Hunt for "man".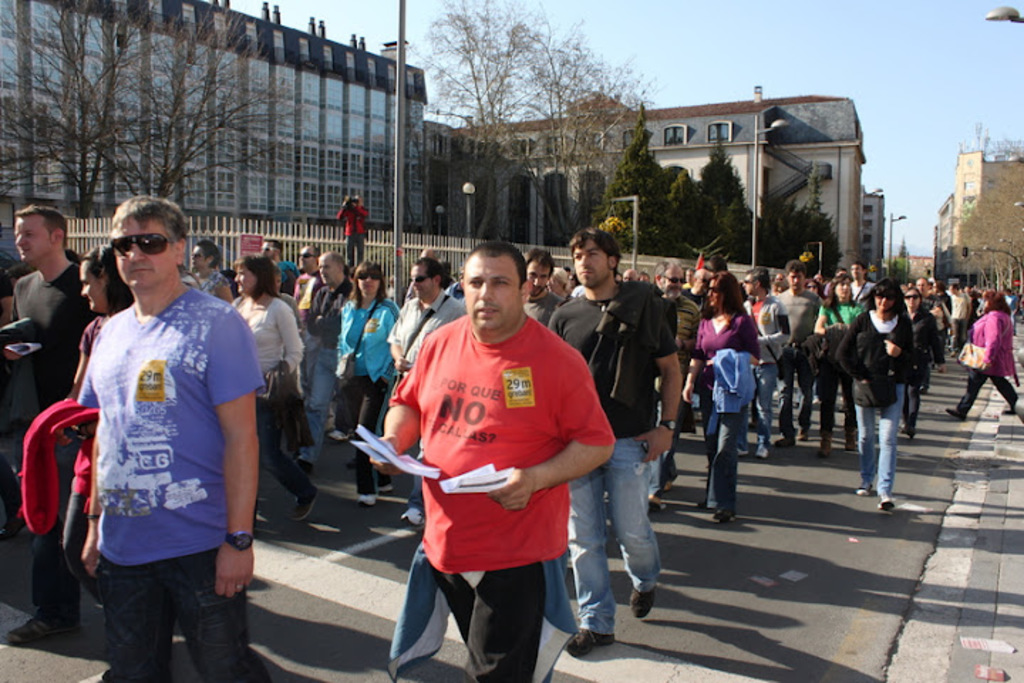
Hunted down at left=848, top=260, right=870, bottom=299.
